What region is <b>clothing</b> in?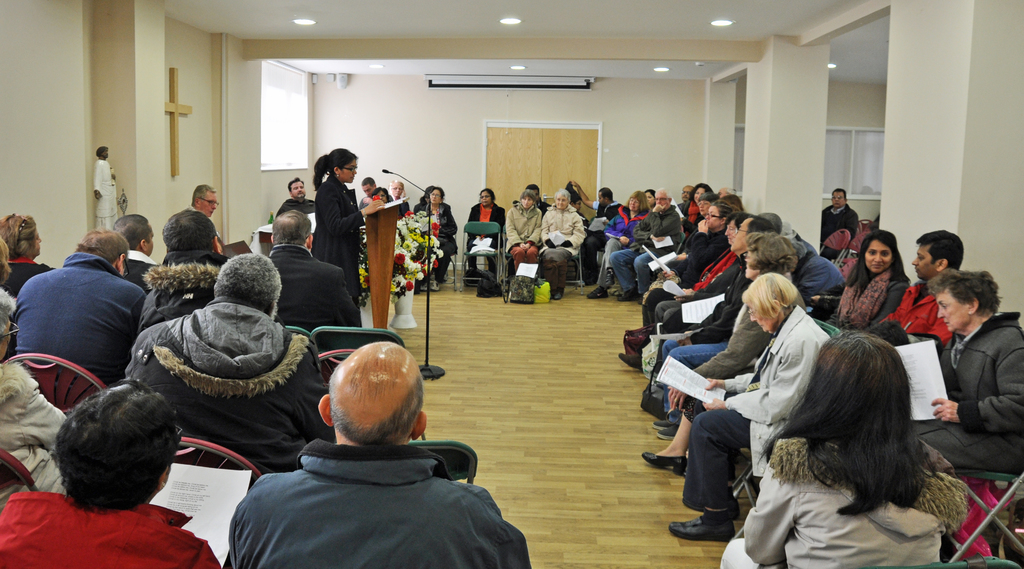
[824,260,902,325].
